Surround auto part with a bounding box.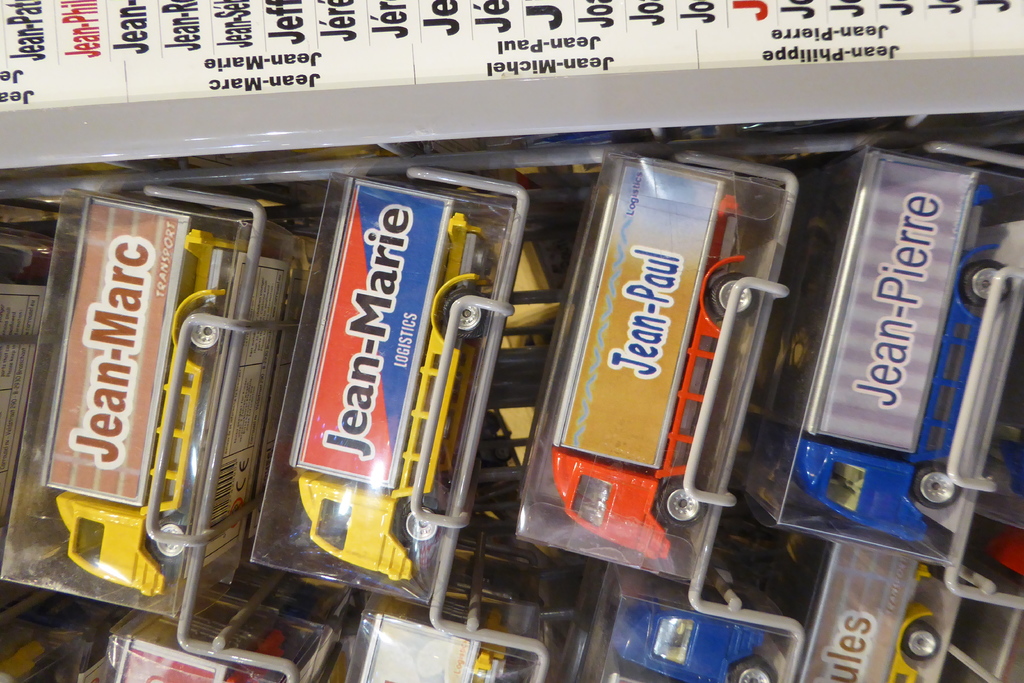
detection(793, 440, 933, 536).
